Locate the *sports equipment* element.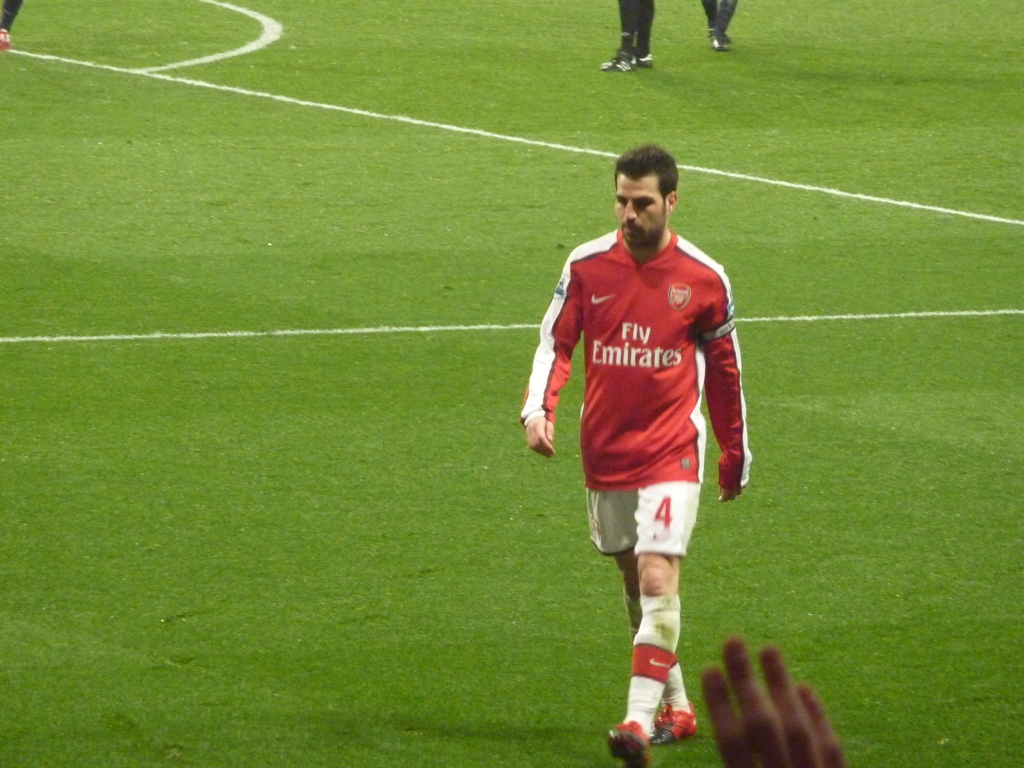
Element bbox: BBox(605, 716, 652, 767).
